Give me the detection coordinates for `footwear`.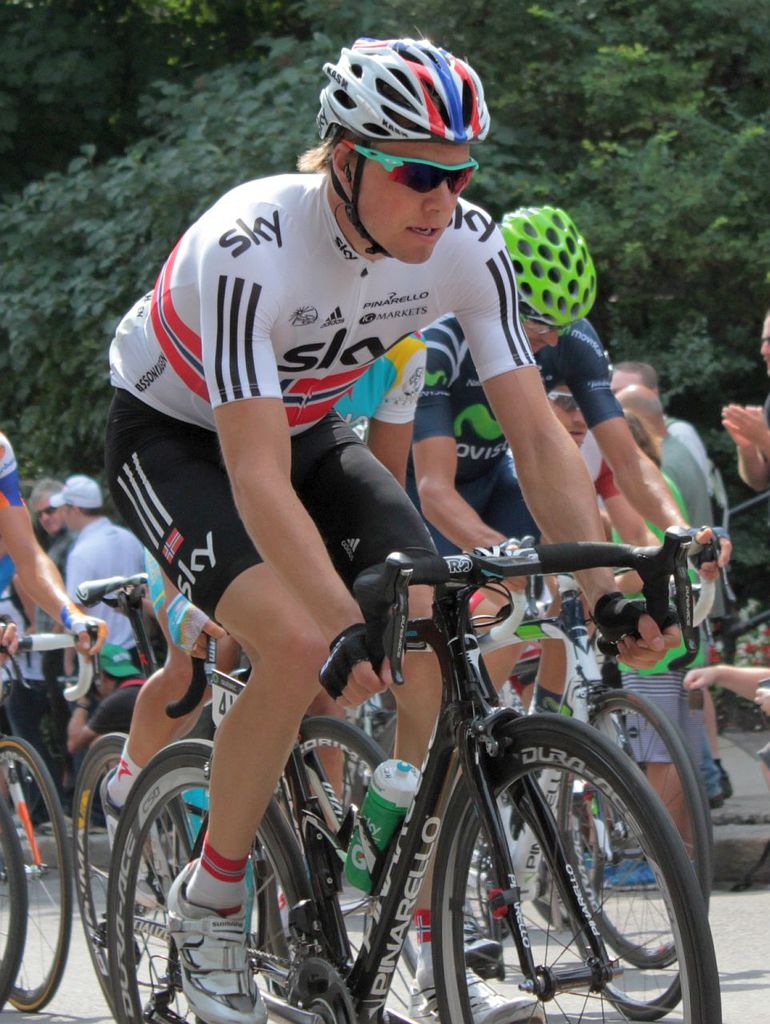
l=697, t=762, r=729, b=811.
